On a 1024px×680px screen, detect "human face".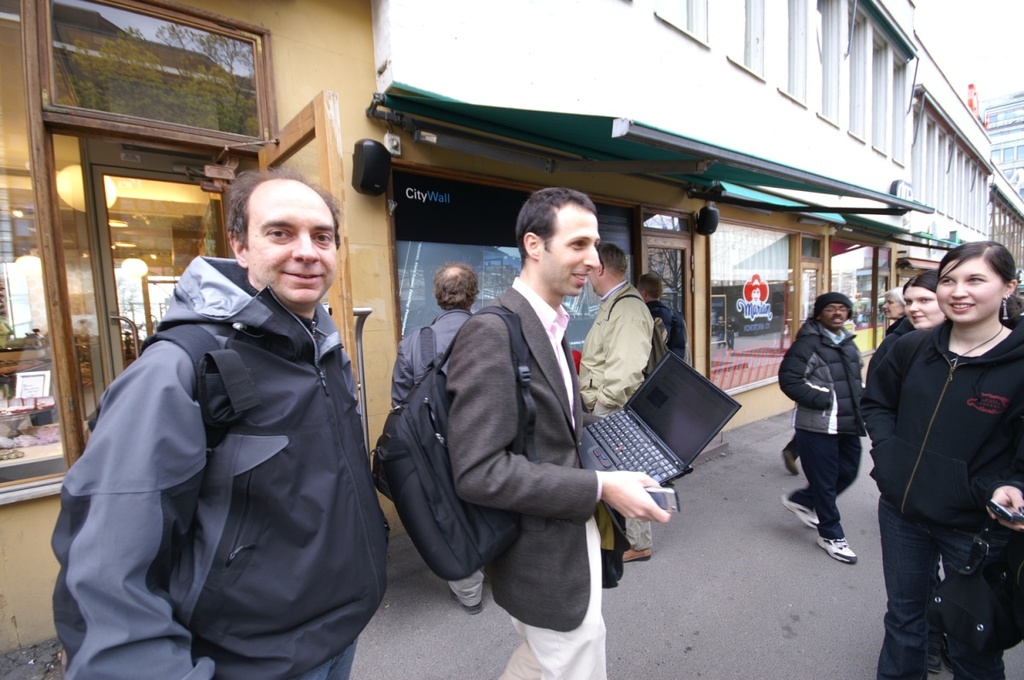
<bbox>823, 302, 858, 328</bbox>.
